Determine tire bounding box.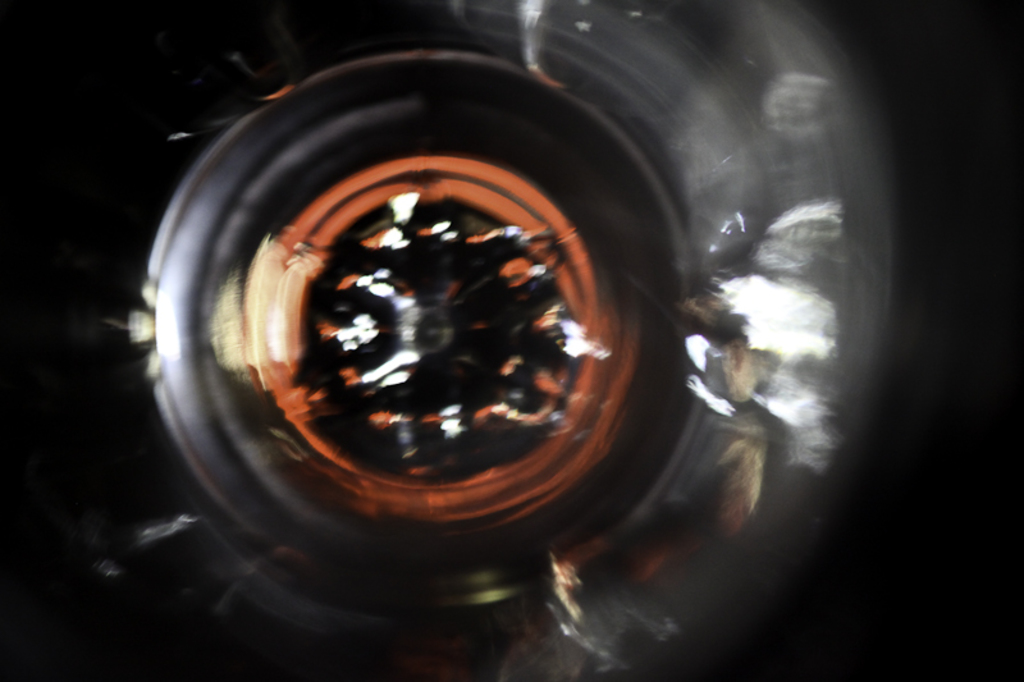
Determined: select_region(0, 0, 896, 681).
